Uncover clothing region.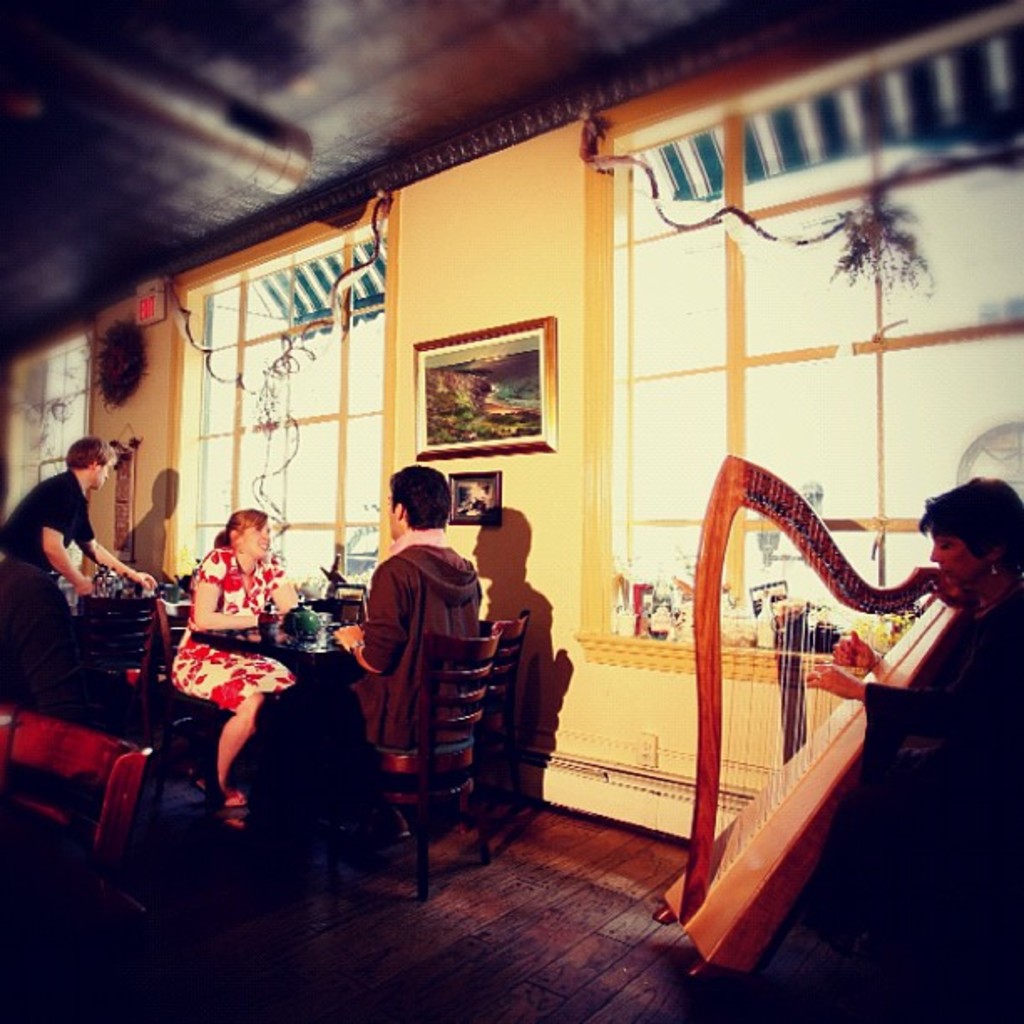
Uncovered: select_region(860, 567, 1022, 1022).
